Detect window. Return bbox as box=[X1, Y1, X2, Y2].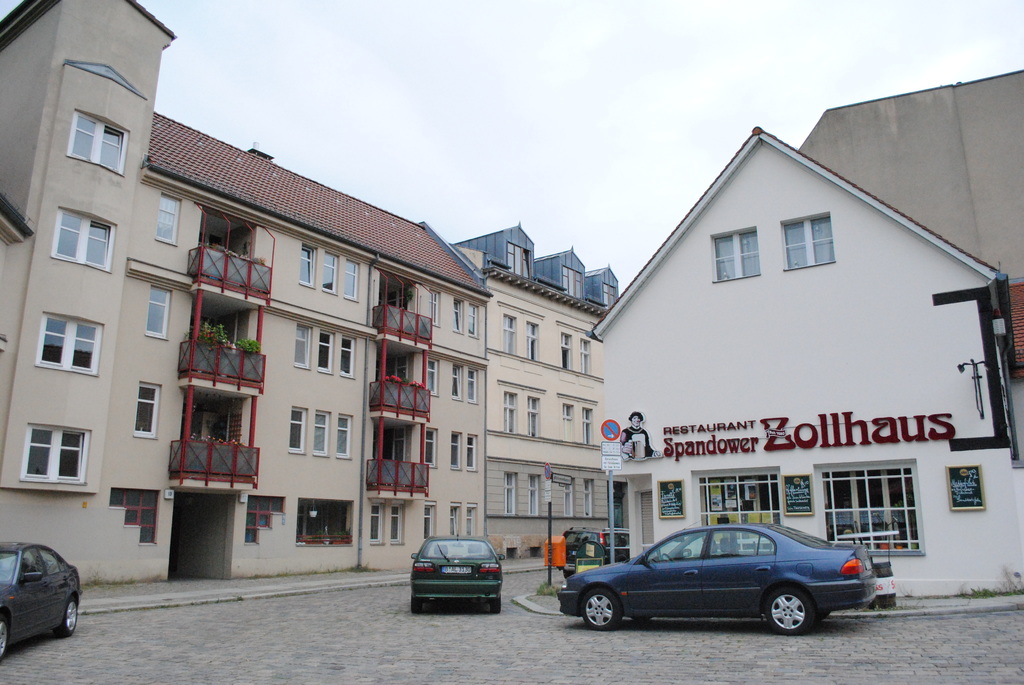
box=[527, 397, 538, 437].
